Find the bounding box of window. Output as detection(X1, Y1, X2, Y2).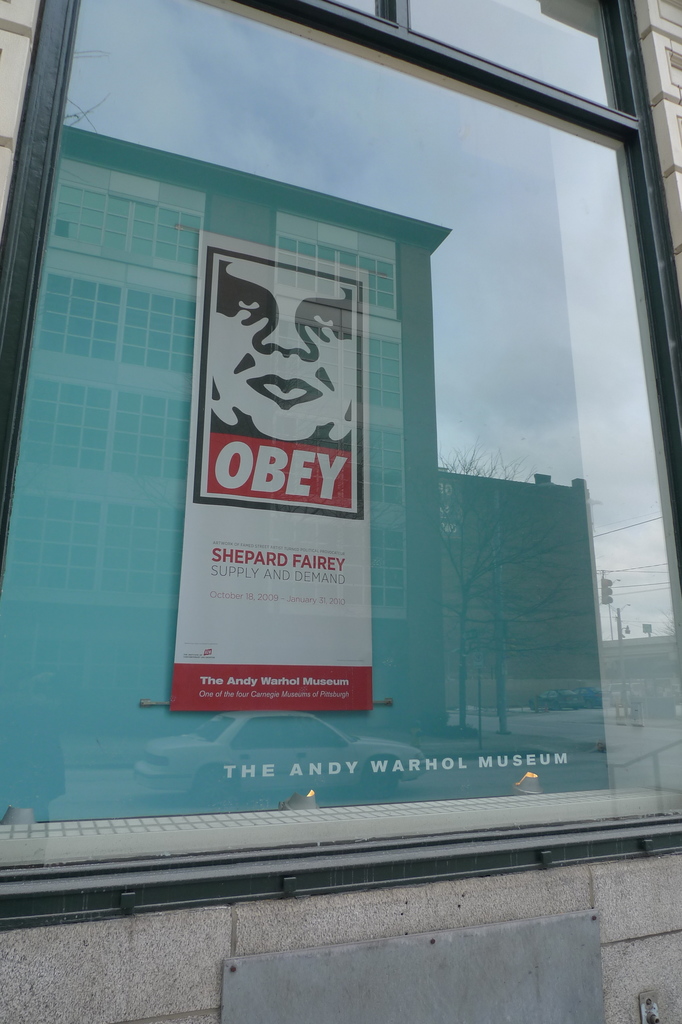
detection(125, 278, 193, 370).
